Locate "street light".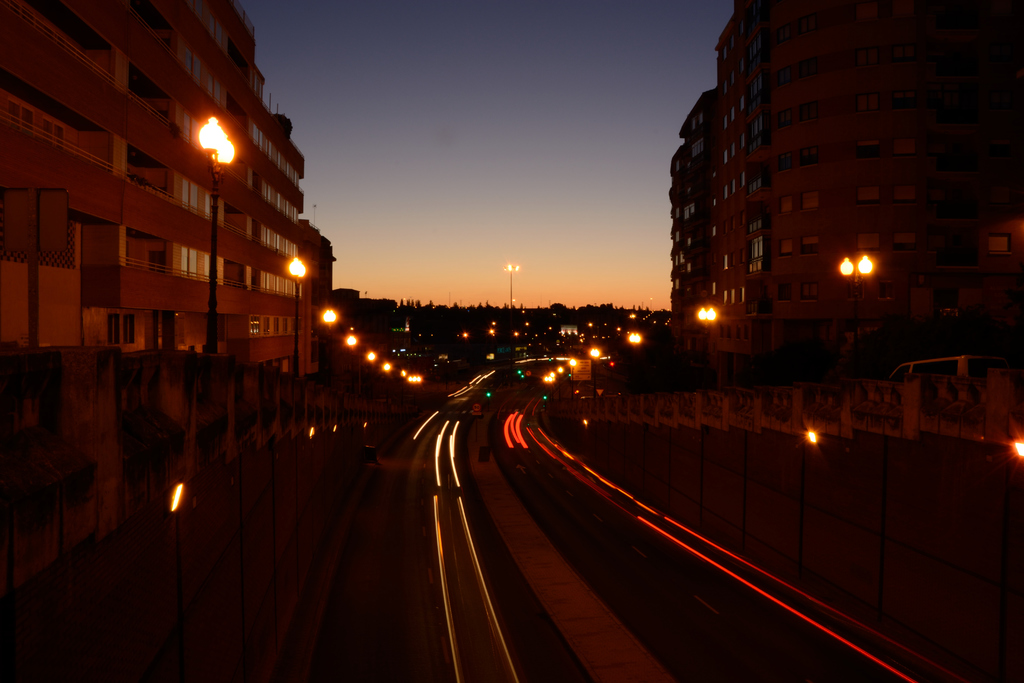
Bounding box: 570,356,585,399.
